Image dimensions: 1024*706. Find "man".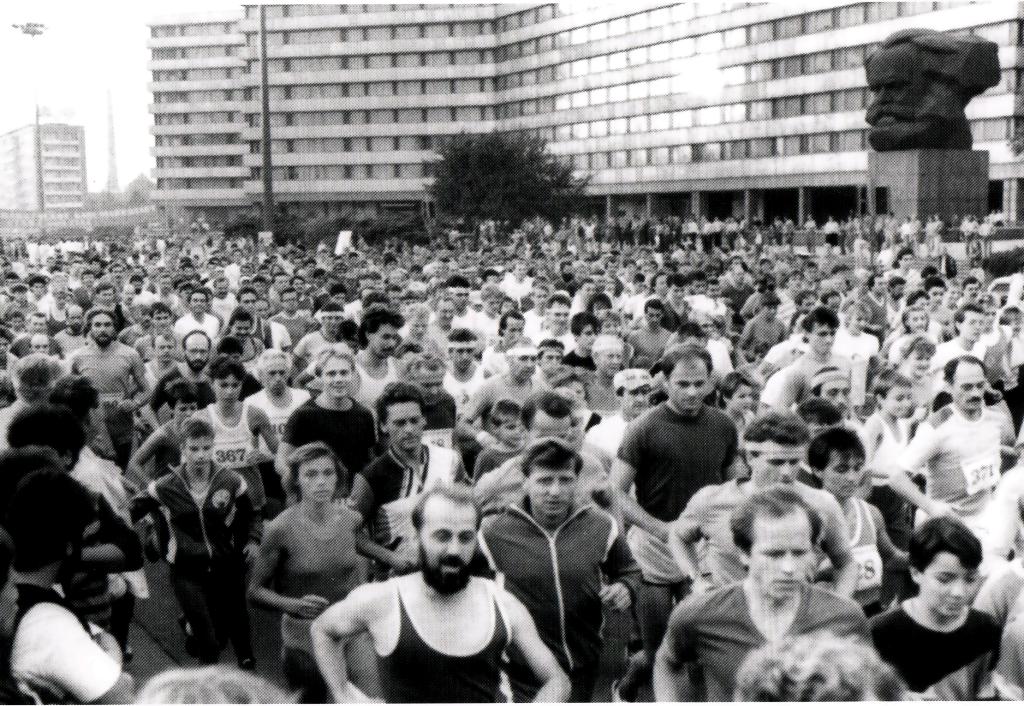
173/284/216/334.
